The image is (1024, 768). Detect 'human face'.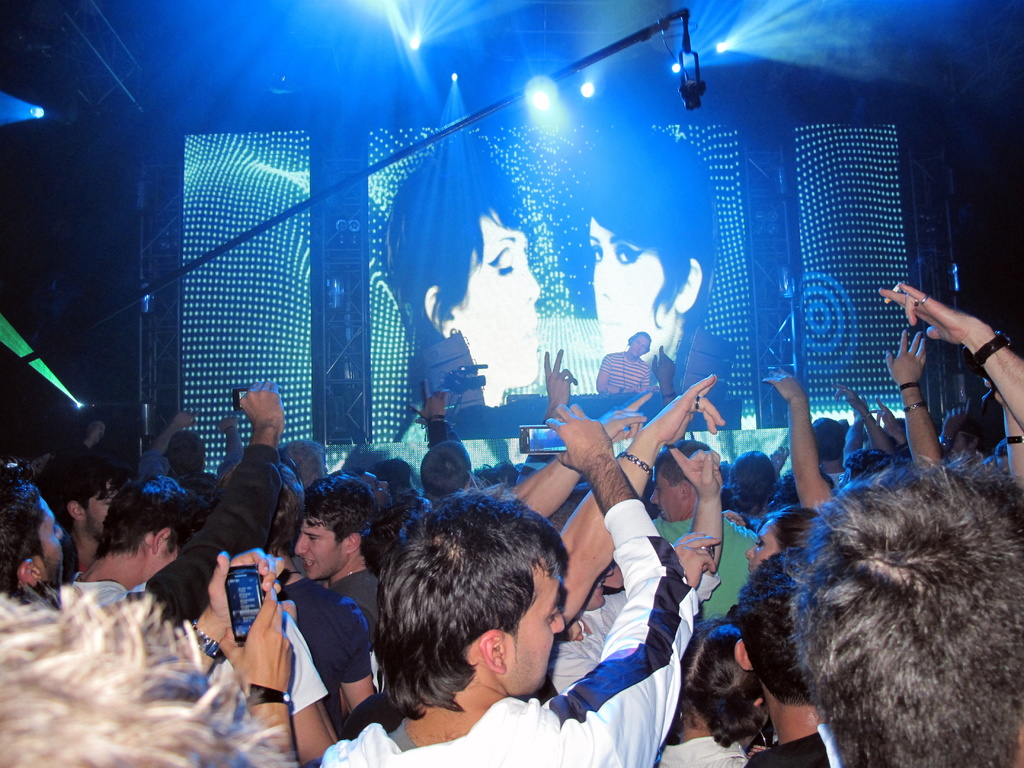
Detection: bbox=(588, 212, 675, 349).
